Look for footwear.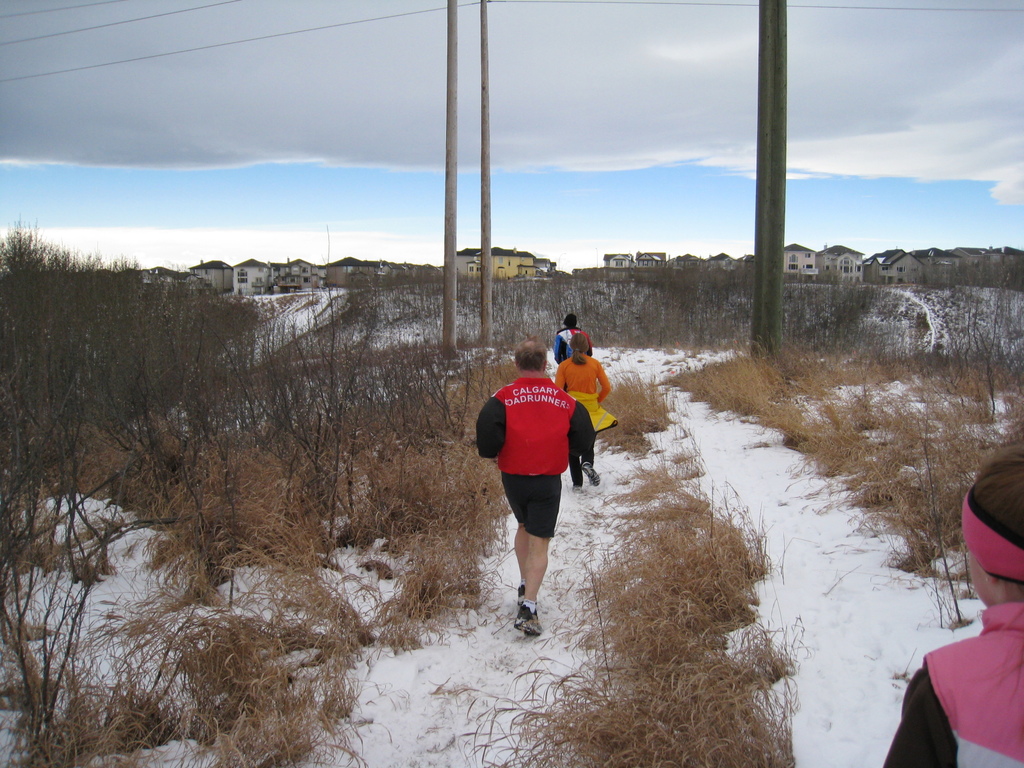
Found: 582/465/604/492.
